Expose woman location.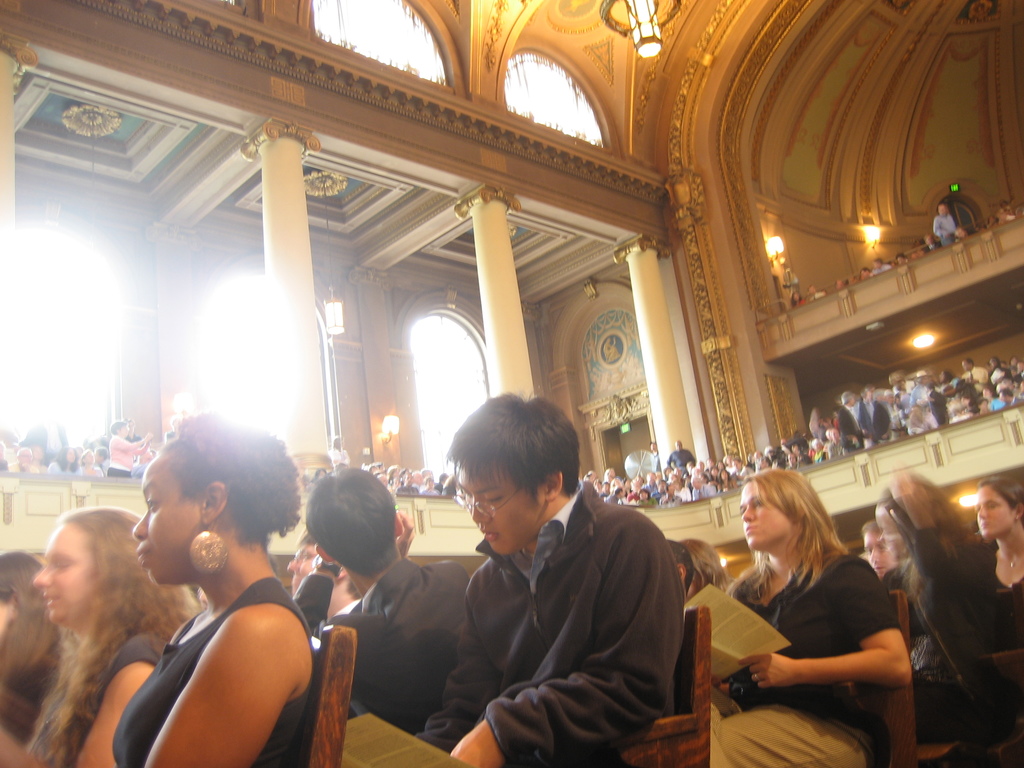
Exposed at bbox=[964, 468, 1023, 648].
